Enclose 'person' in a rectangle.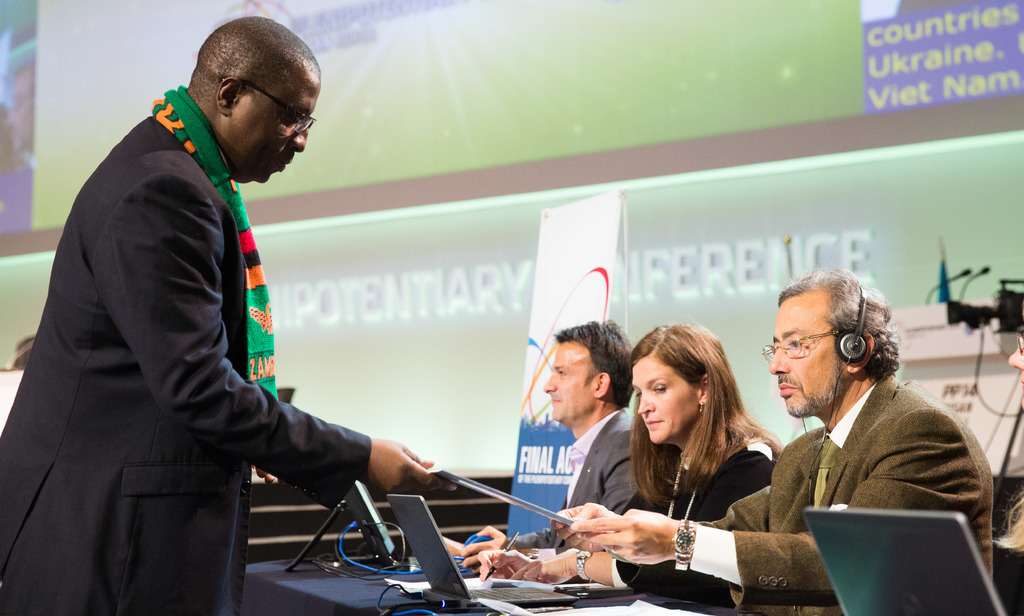
BBox(445, 318, 648, 571).
